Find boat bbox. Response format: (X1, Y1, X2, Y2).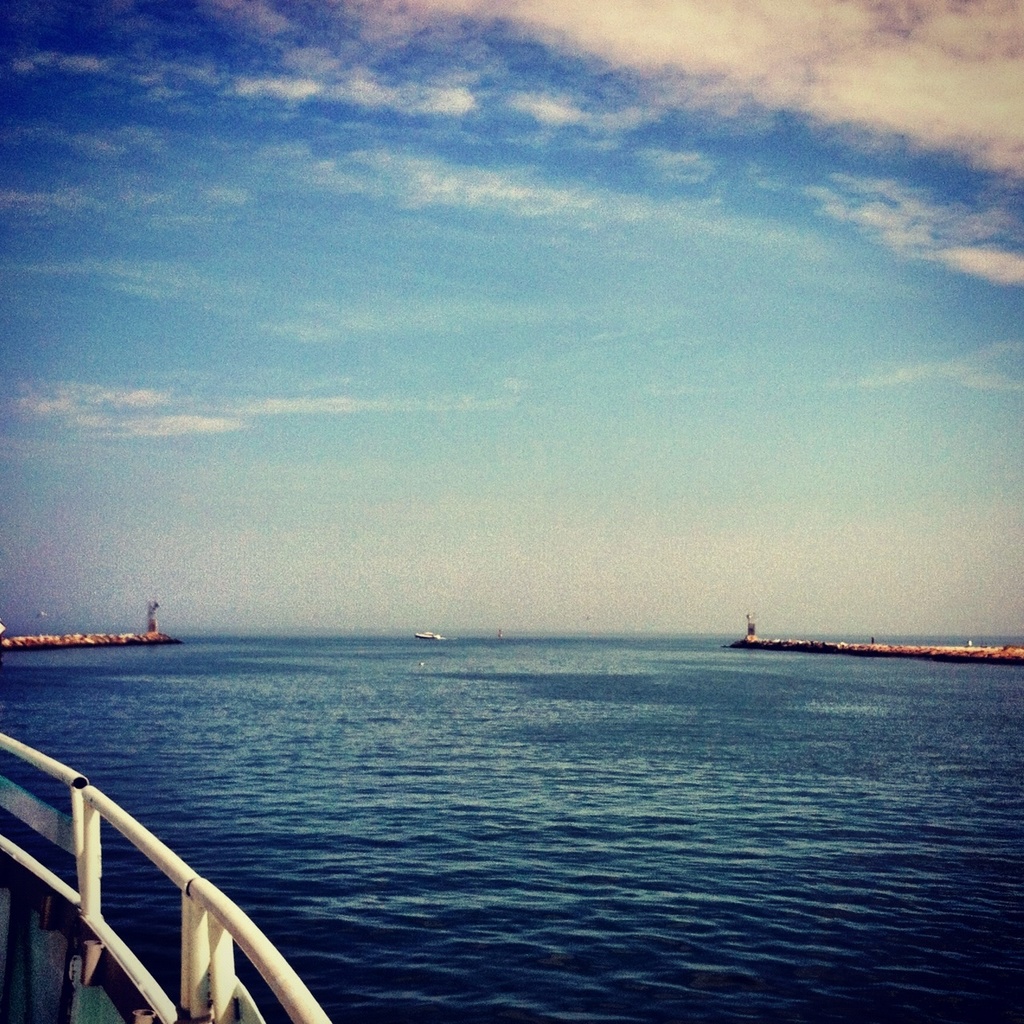
(415, 632, 443, 641).
